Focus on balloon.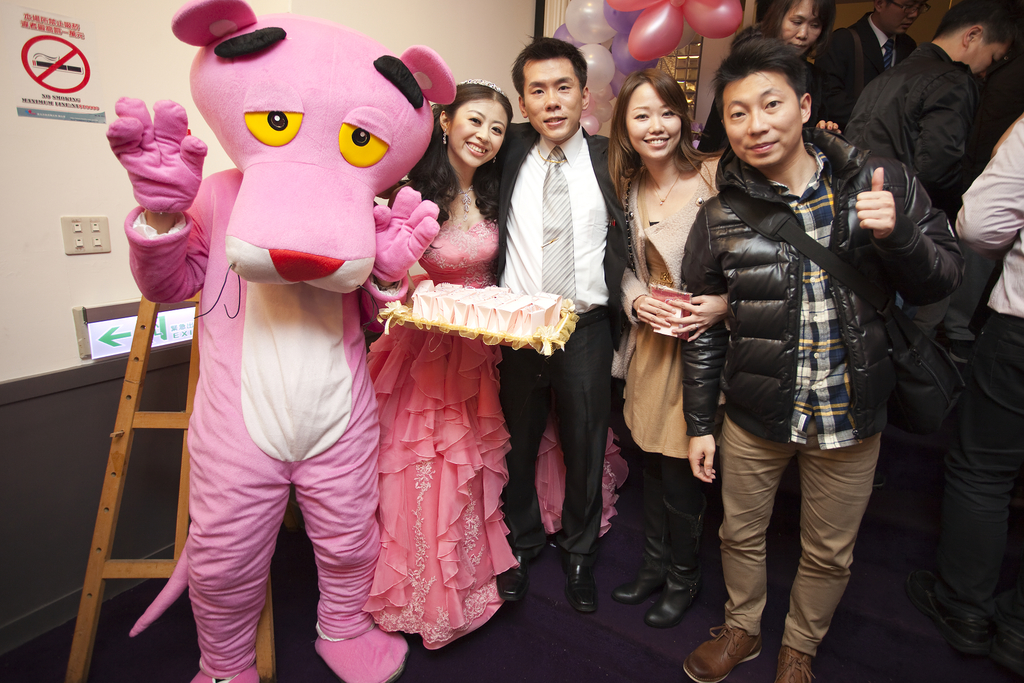
Focused at x1=556, y1=25, x2=588, y2=54.
